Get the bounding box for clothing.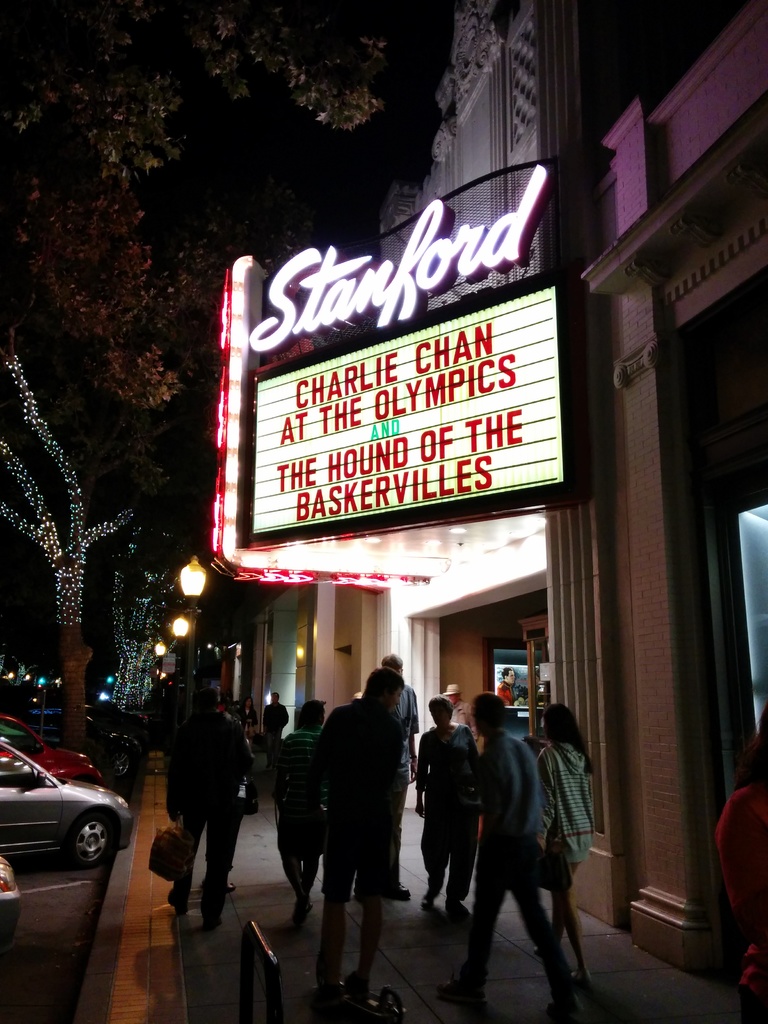
<region>452, 687, 594, 991</region>.
